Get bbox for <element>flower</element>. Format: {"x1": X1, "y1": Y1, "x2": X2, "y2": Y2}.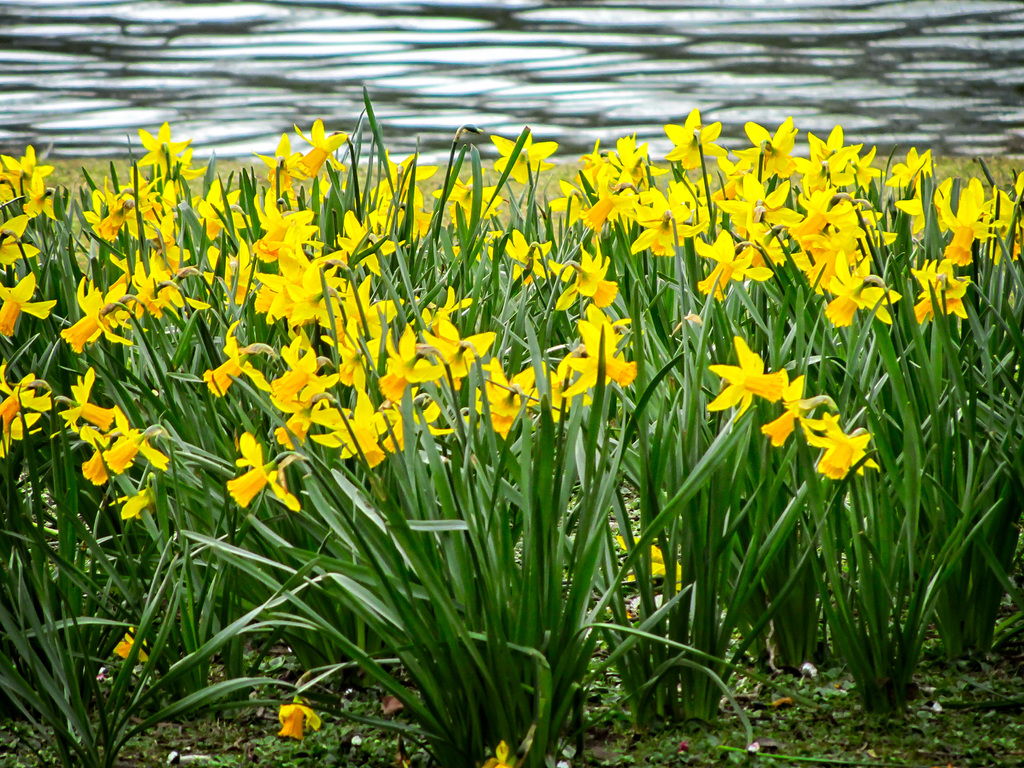
{"x1": 712, "y1": 333, "x2": 787, "y2": 427}.
